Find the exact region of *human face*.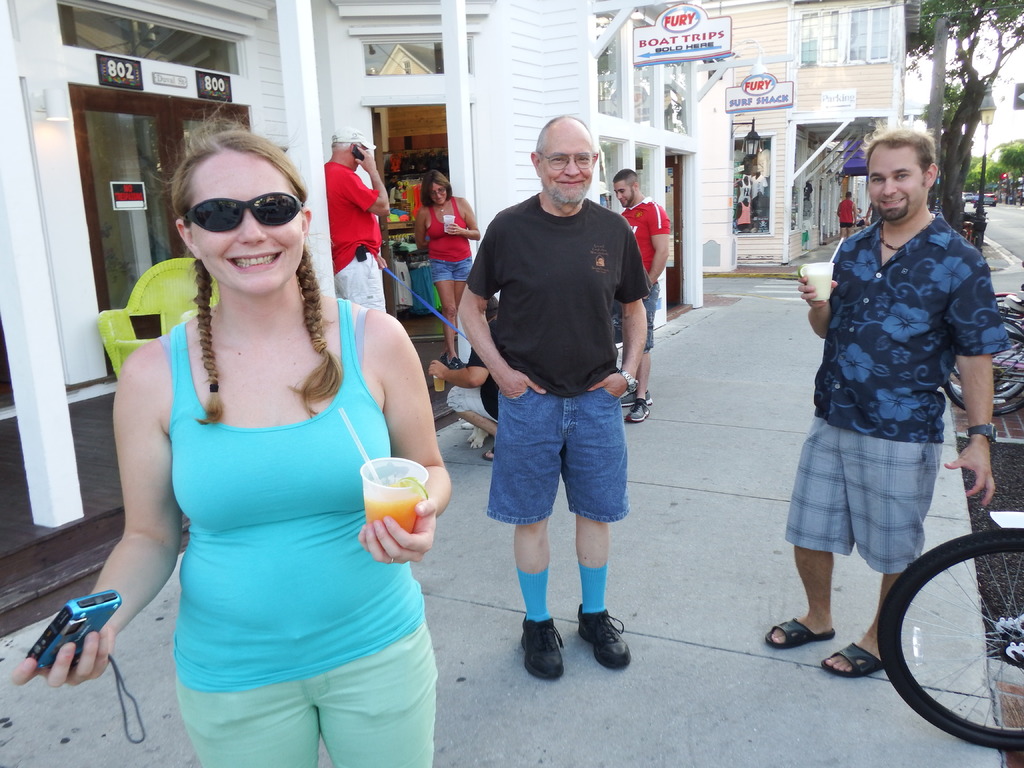
Exact region: 189 147 300 294.
